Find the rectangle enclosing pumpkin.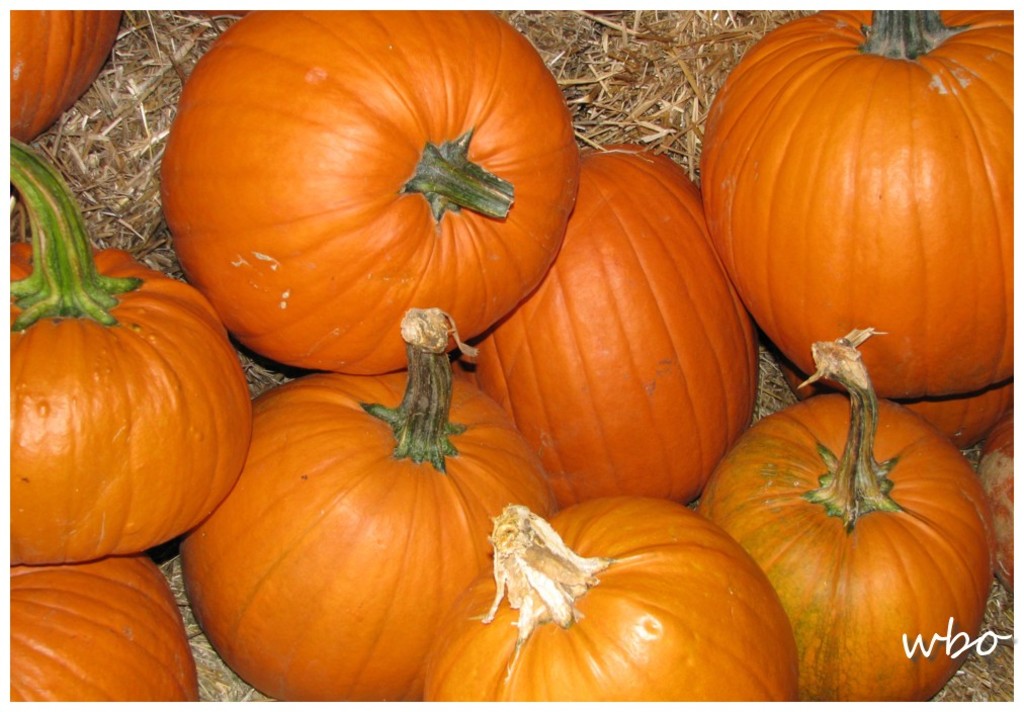
crop(6, 134, 260, 569).
